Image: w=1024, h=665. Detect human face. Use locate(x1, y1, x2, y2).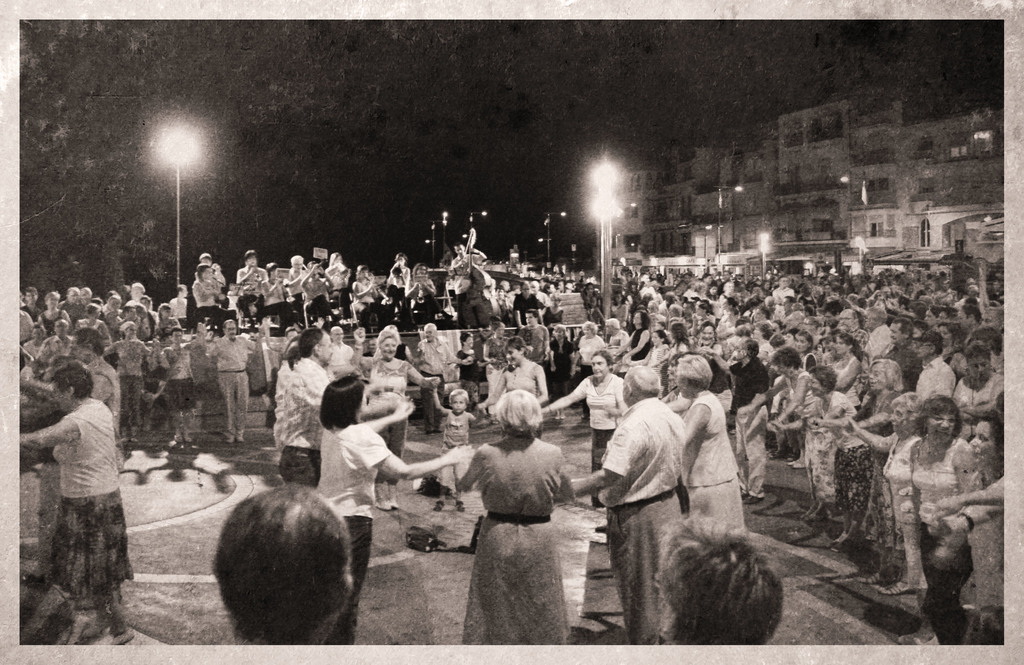
locate(322, 337, 332, 364).
